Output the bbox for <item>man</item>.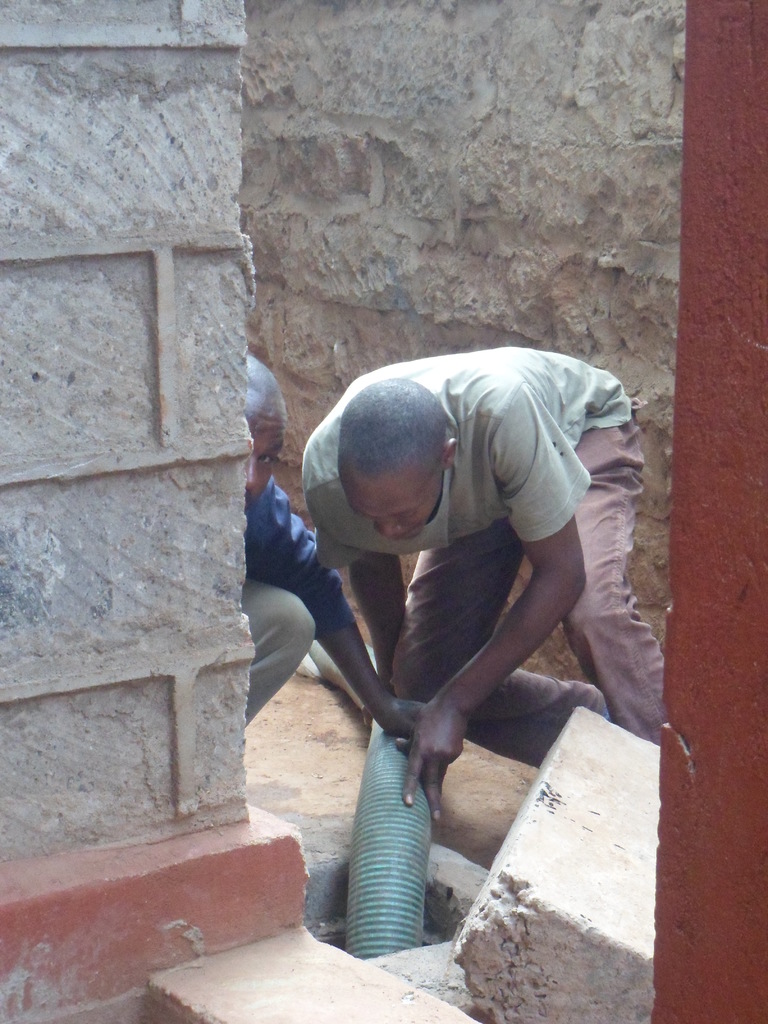
[x1=257, y1=329, x2=666, y2=933].
